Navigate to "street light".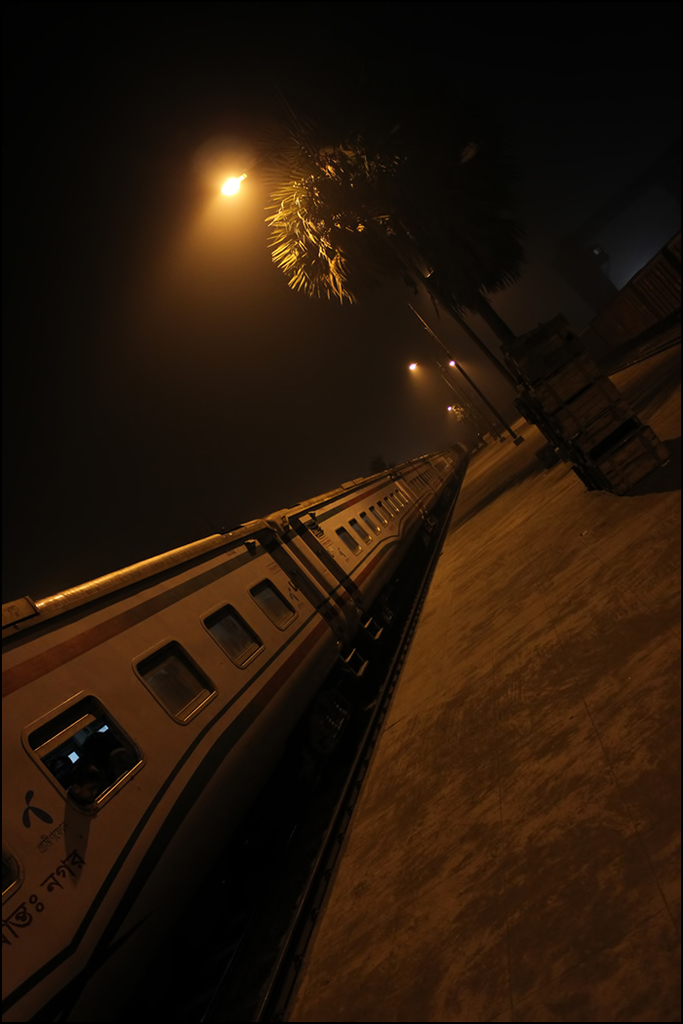
Navigation target: detection(403, 348, 505, 440).
